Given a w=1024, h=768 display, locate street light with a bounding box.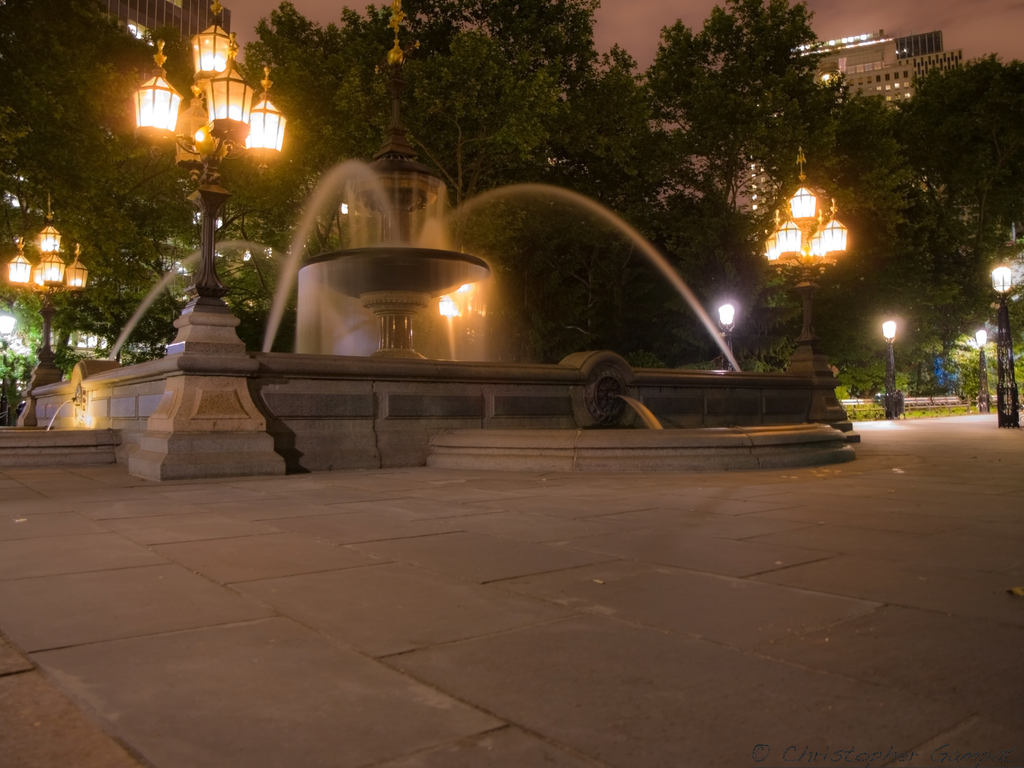
Located: x1=768 y1=150 x2=863 y2=445.
